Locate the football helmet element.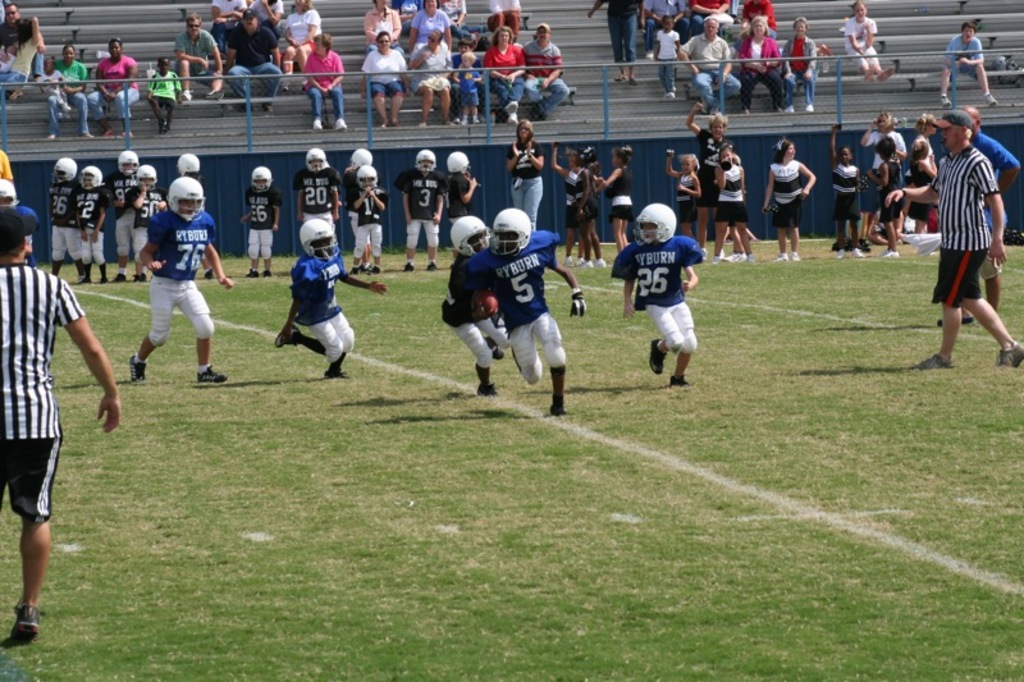
Element bbox: region(0, 178, 18, 205).
